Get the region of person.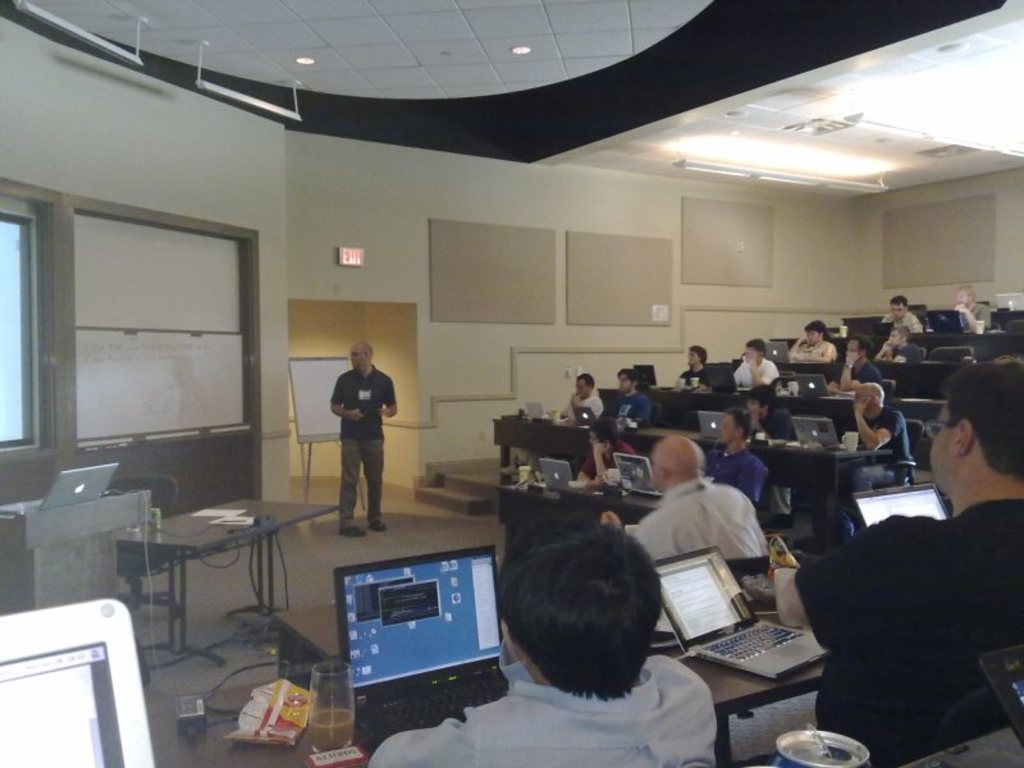
BBox(493, 372, 609, 477).
